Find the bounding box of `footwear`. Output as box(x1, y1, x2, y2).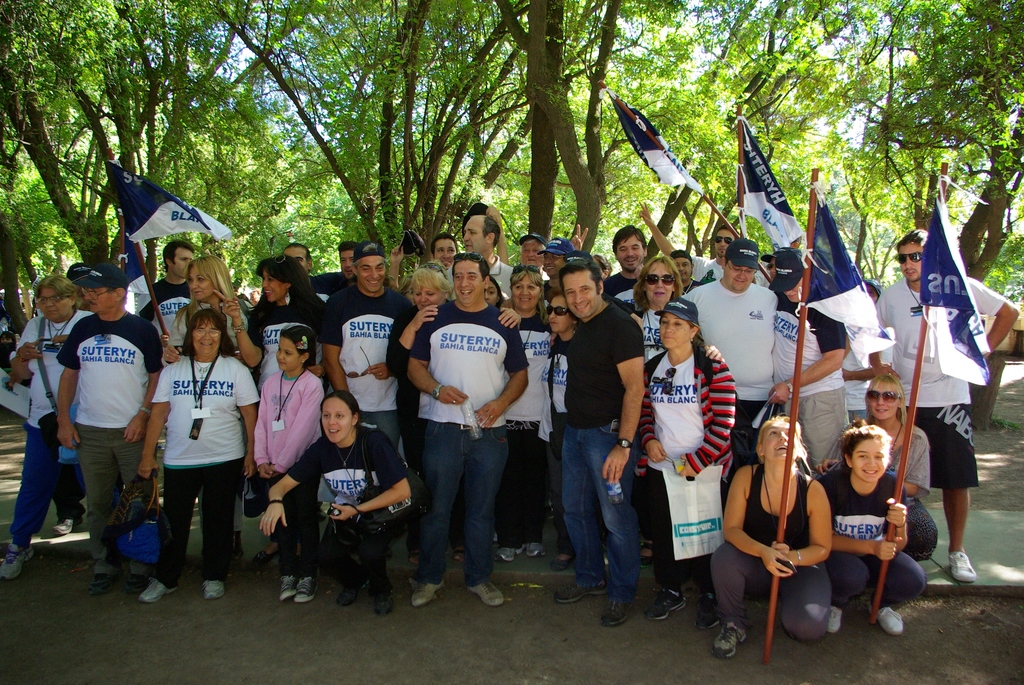
box(298, 580, 312, 602).
